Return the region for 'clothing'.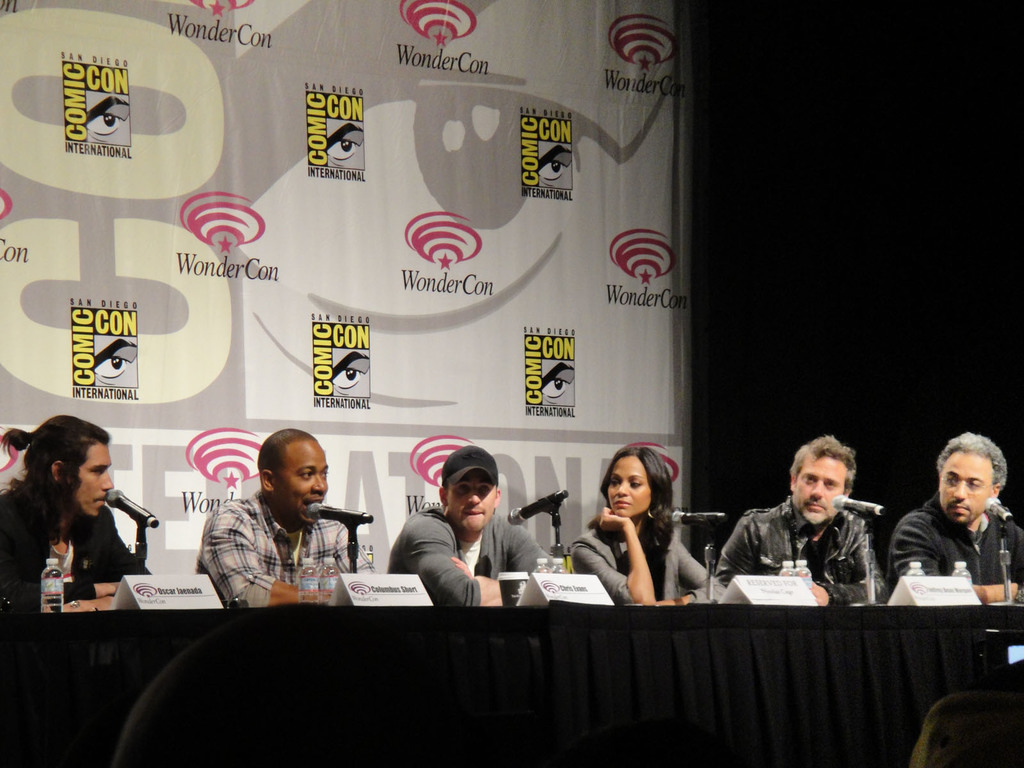
bbox=[563, 519, 735, 600].
